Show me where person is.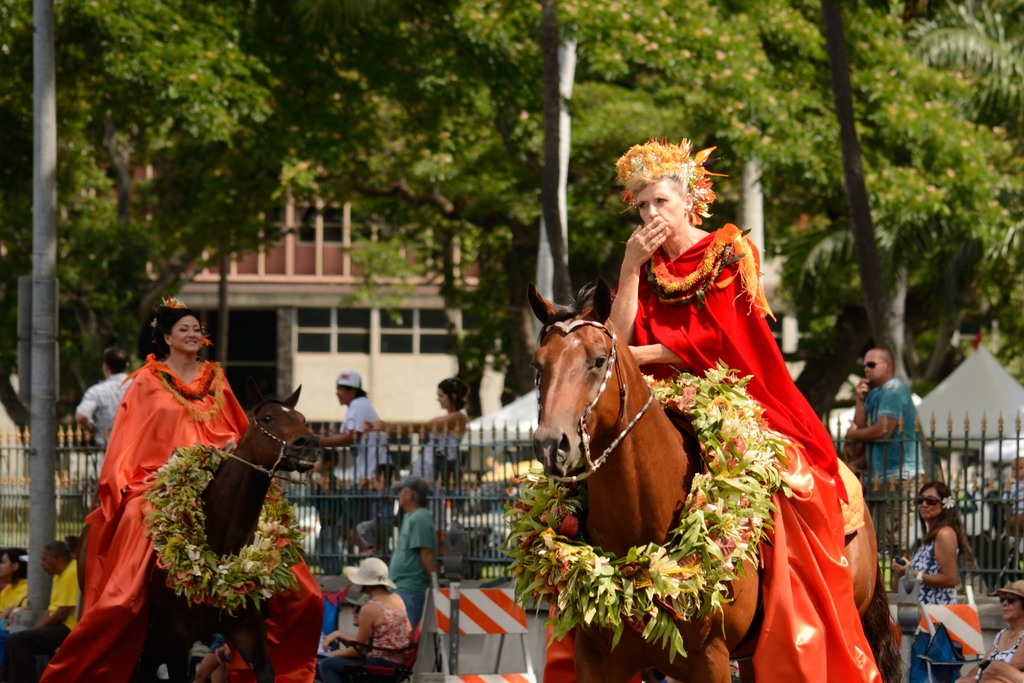
person is at pyautogui.locateOnScreen(592, 139, 883, 682).
